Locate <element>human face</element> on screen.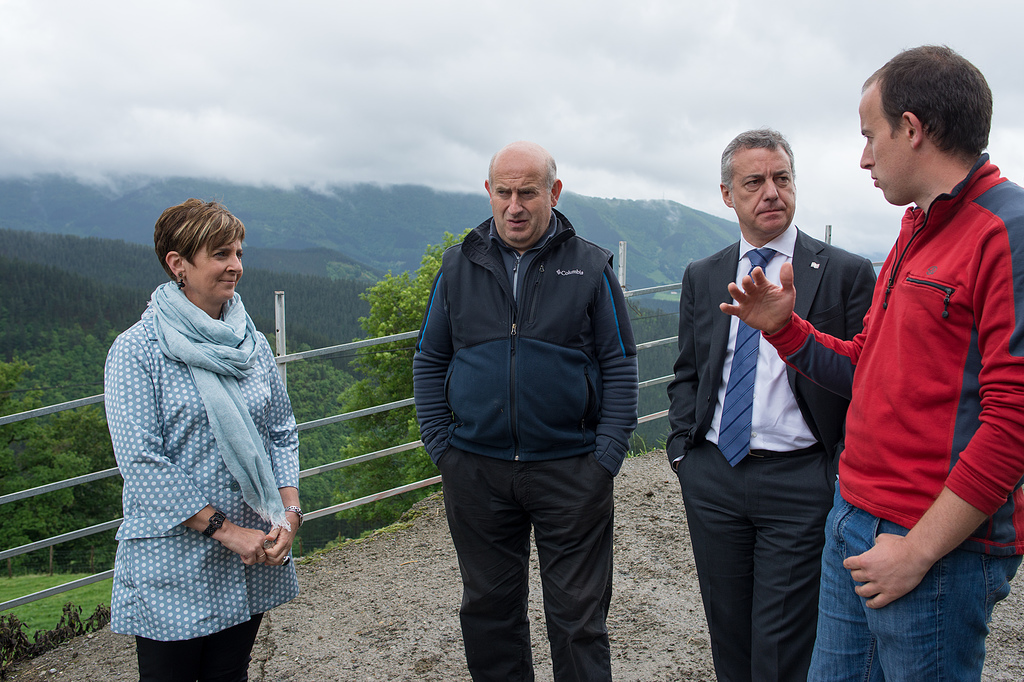
On screen at select_region(492, 168, 550, 239).
